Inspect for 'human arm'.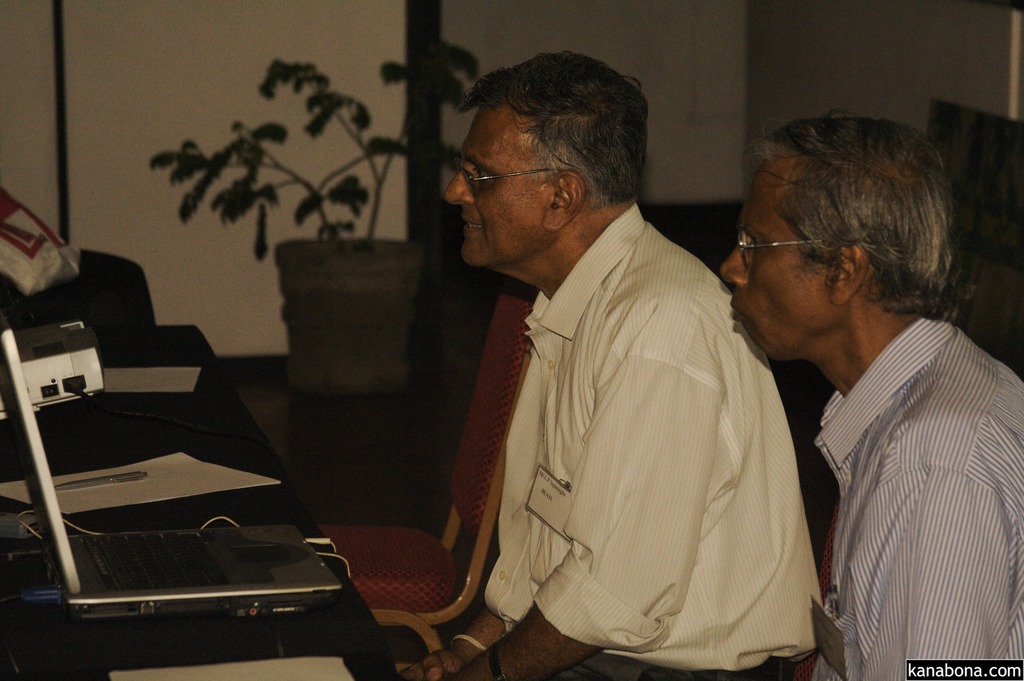
Inspection: Rect(814, 414, 1023, 680).
